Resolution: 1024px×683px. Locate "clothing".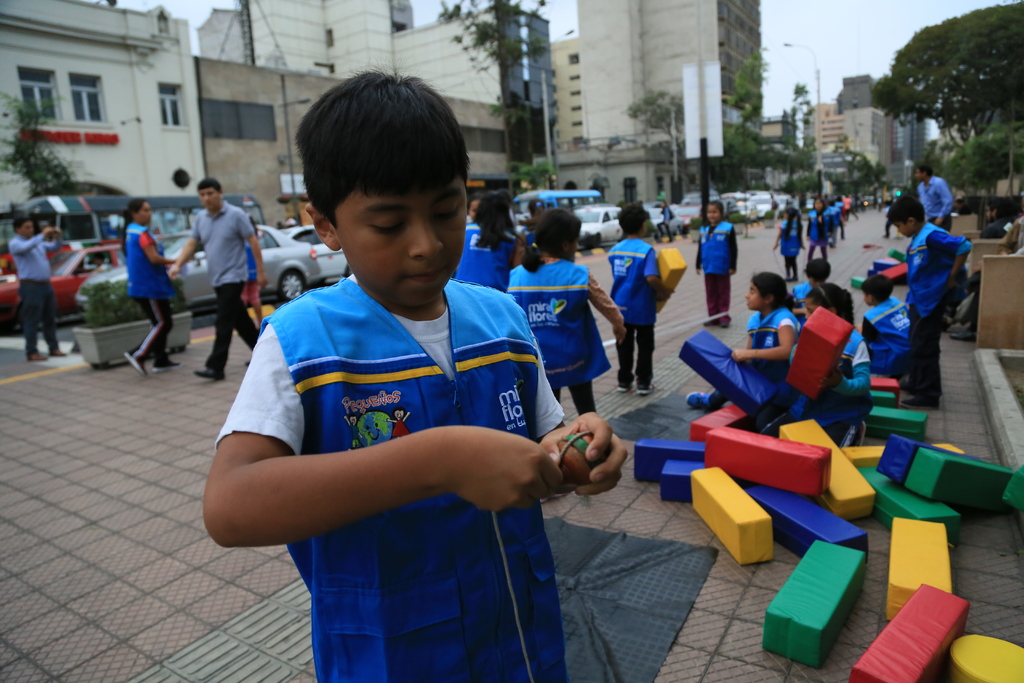
l=212, t=272, r=566, b=682.
